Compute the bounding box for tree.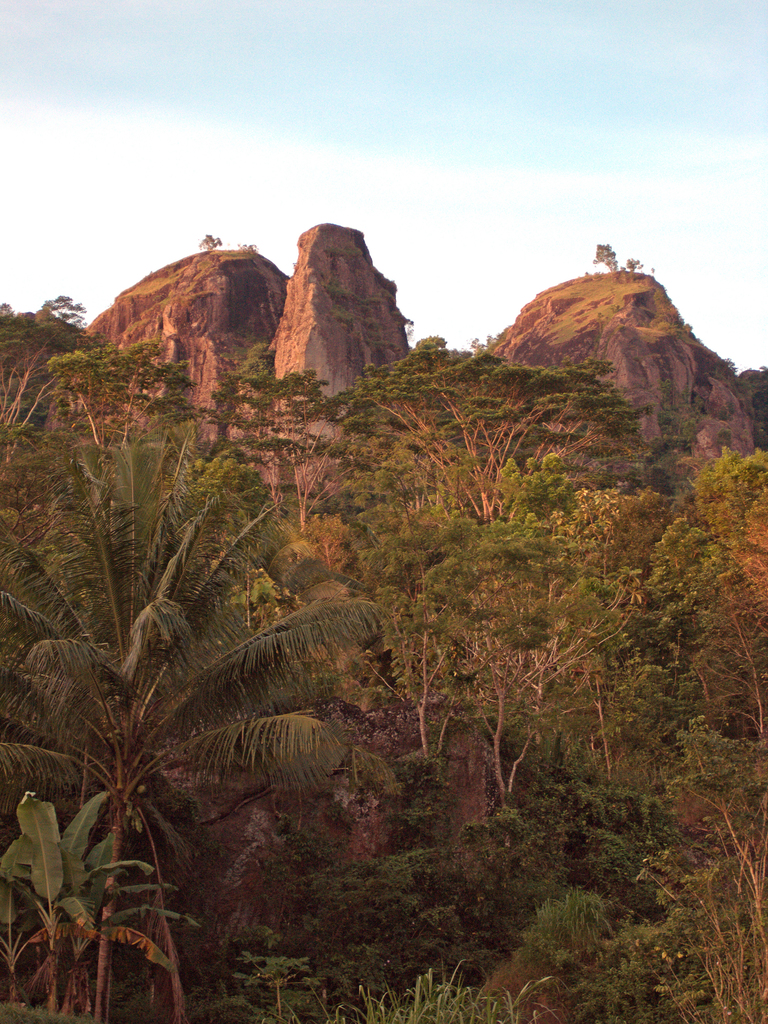
345,330,632,511.
